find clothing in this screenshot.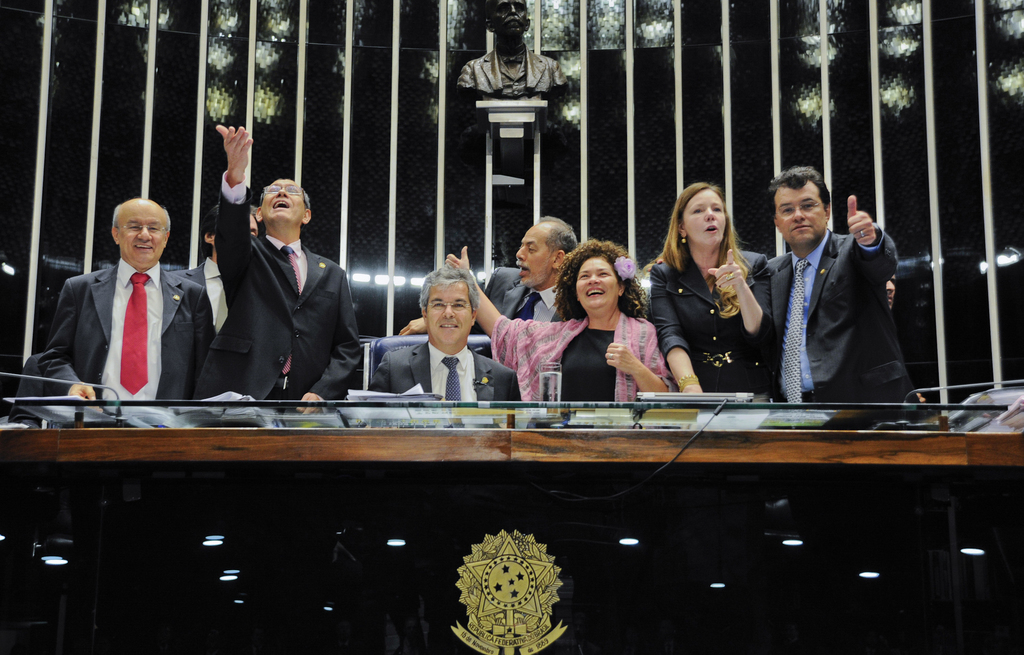
The bounding box for clothing is [768, 200, 933, 419].
